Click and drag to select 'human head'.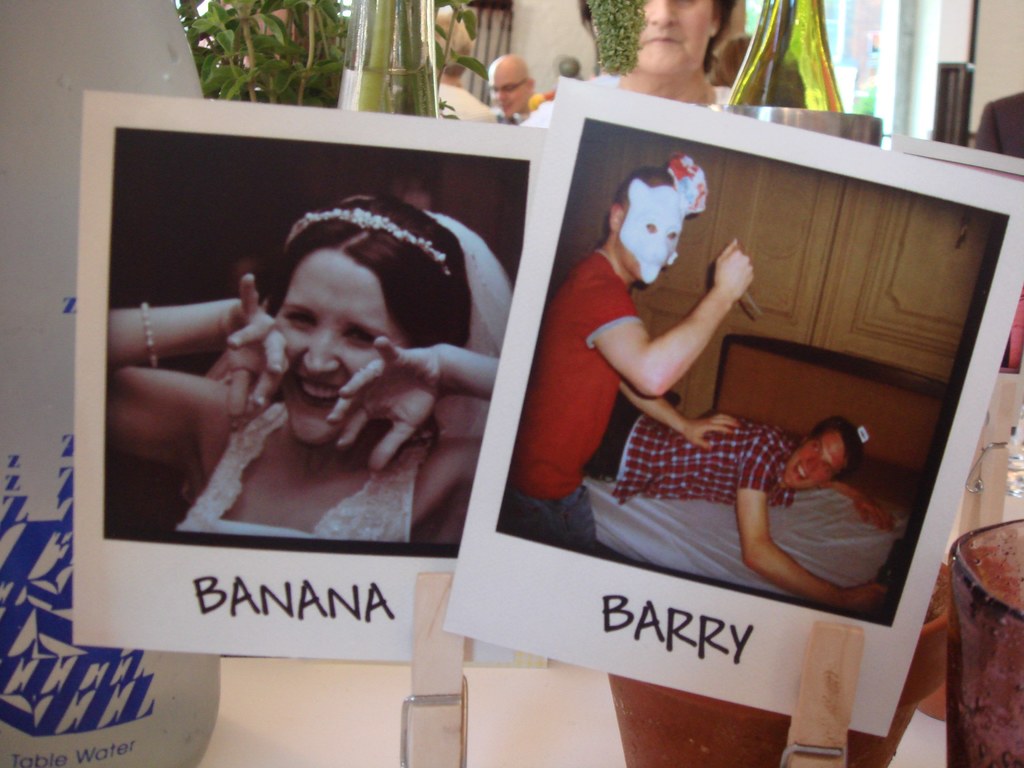
Selection: <region>220, 198, 472, 448</region>.
